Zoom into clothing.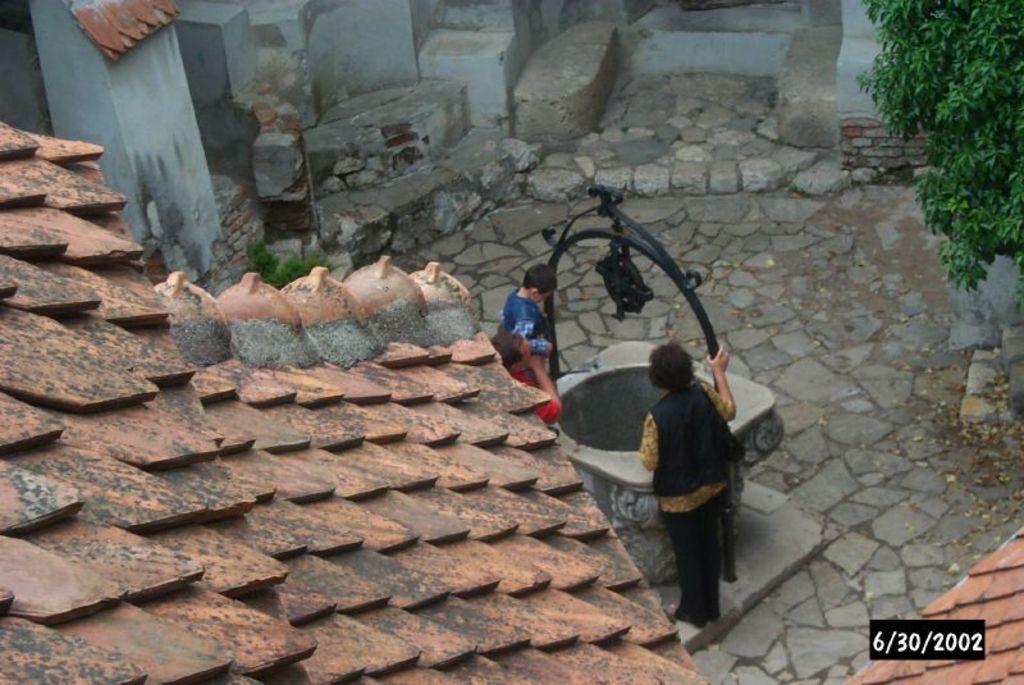
Zoom target: [500, 294, 558, 347].
